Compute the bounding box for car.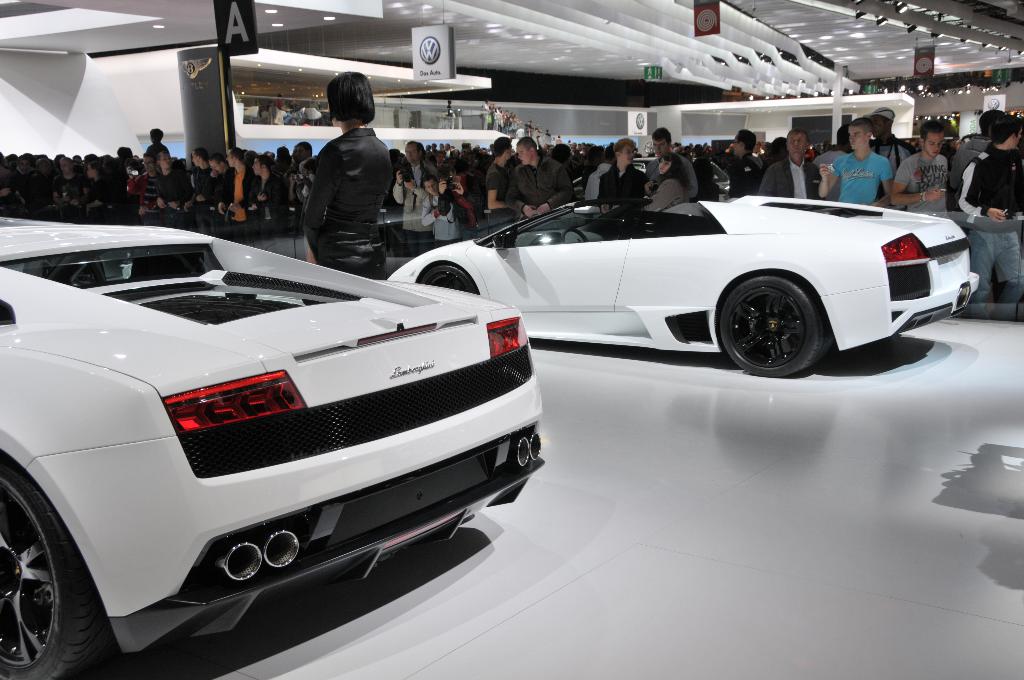
<region>265, 204, 326, 232</region>.
